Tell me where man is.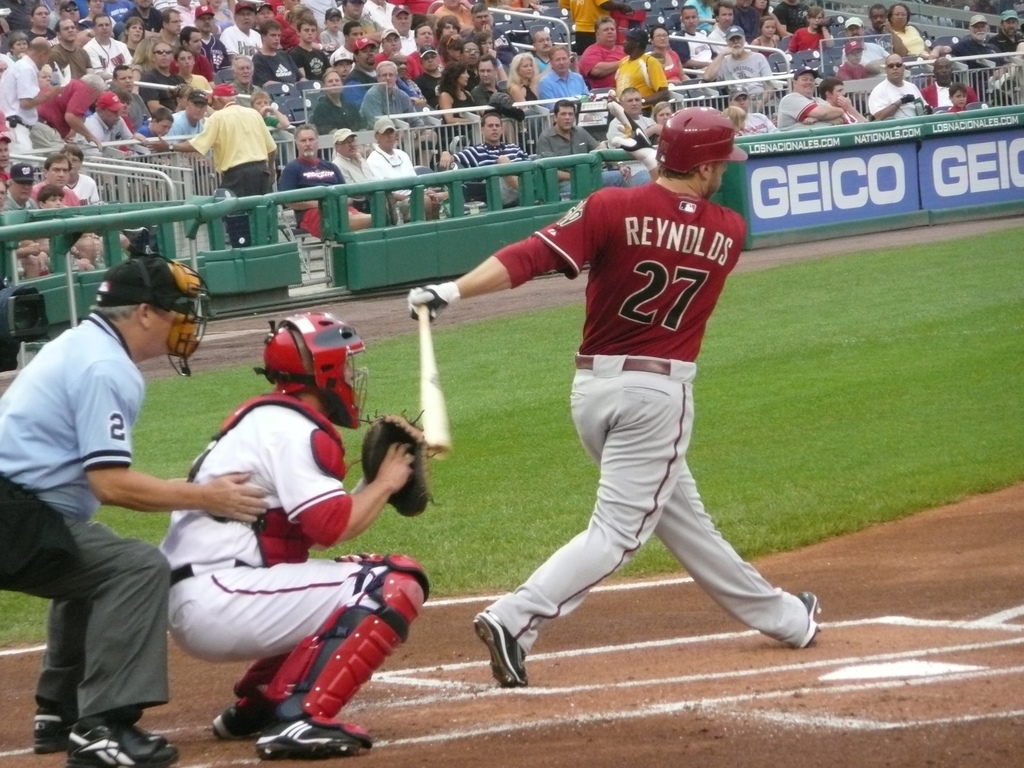
man is at x1=724 y1=81 x2=774 y2=138.
